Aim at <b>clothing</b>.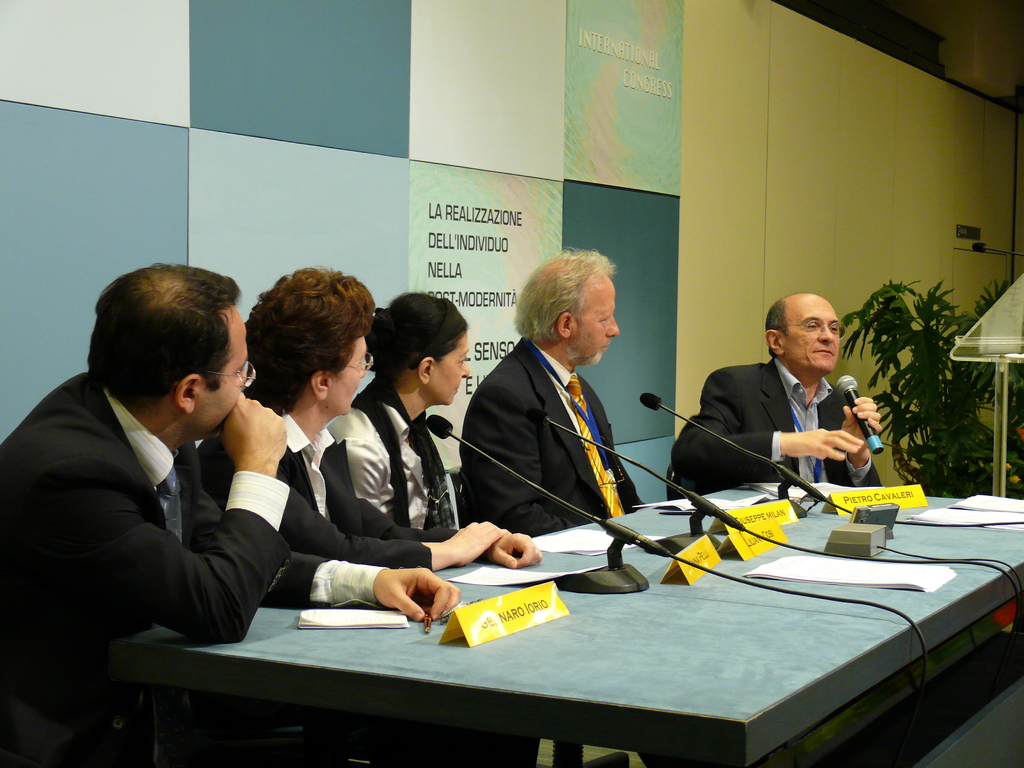
Aimed at [202, 410, 437, 561].
